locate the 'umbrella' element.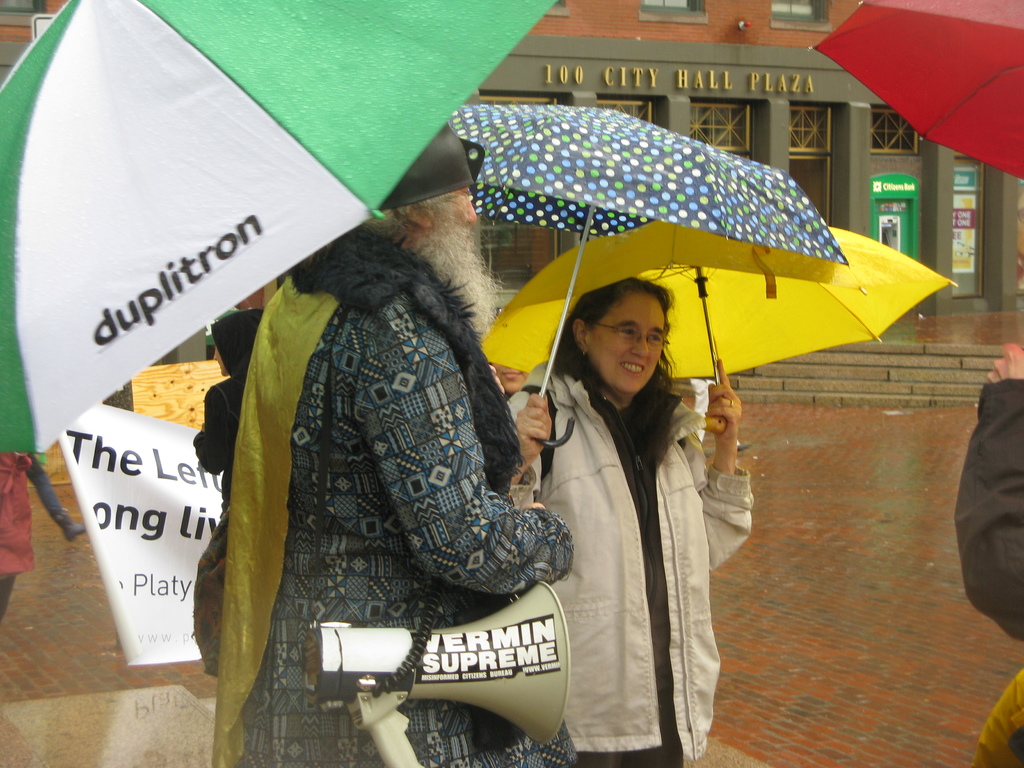
Element bbox: <box>807,0,1023,180</box>.
